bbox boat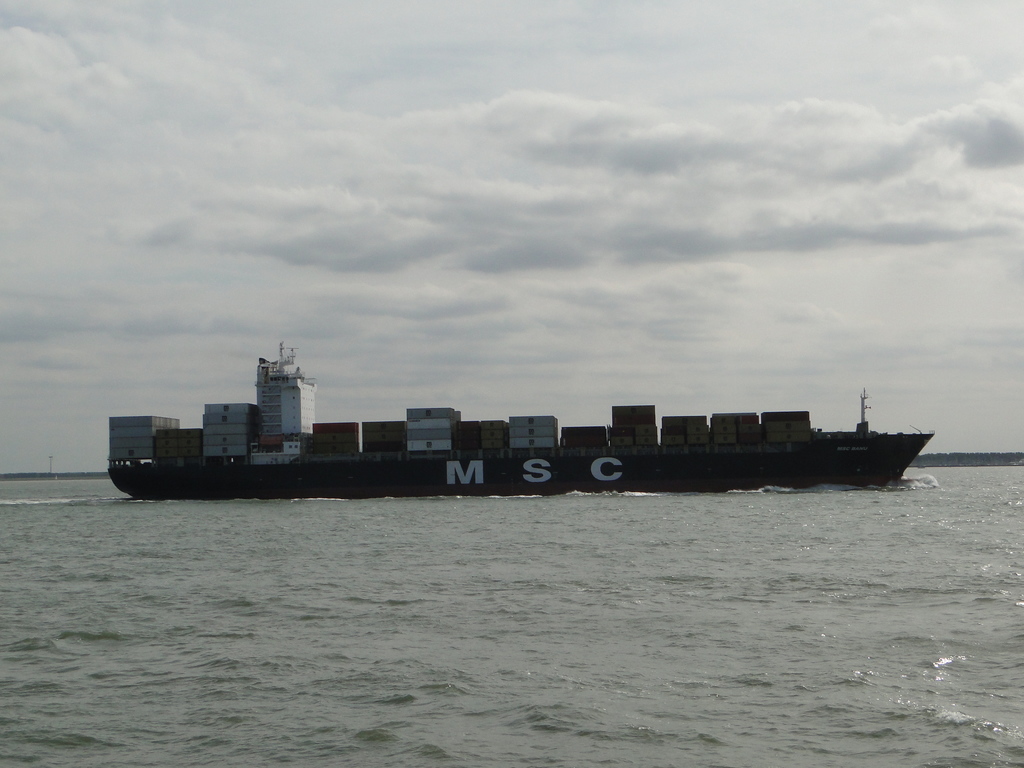
x1=106, y1=339, x2=940, y2=495
